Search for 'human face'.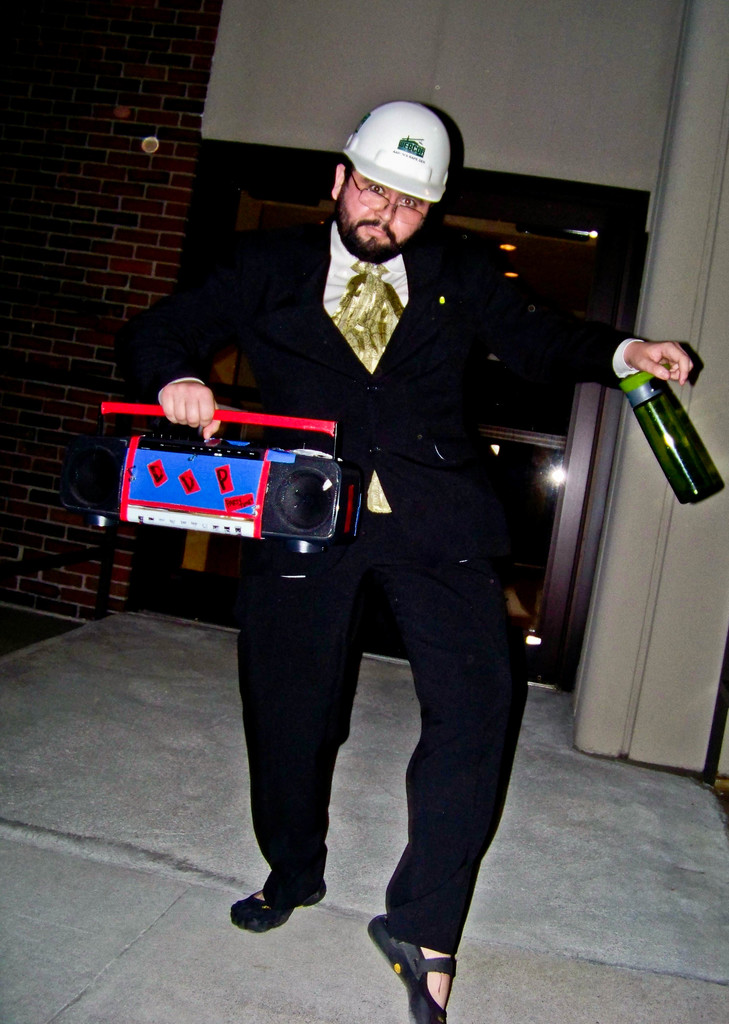
Found at box=[339, 179, 435, 262].
